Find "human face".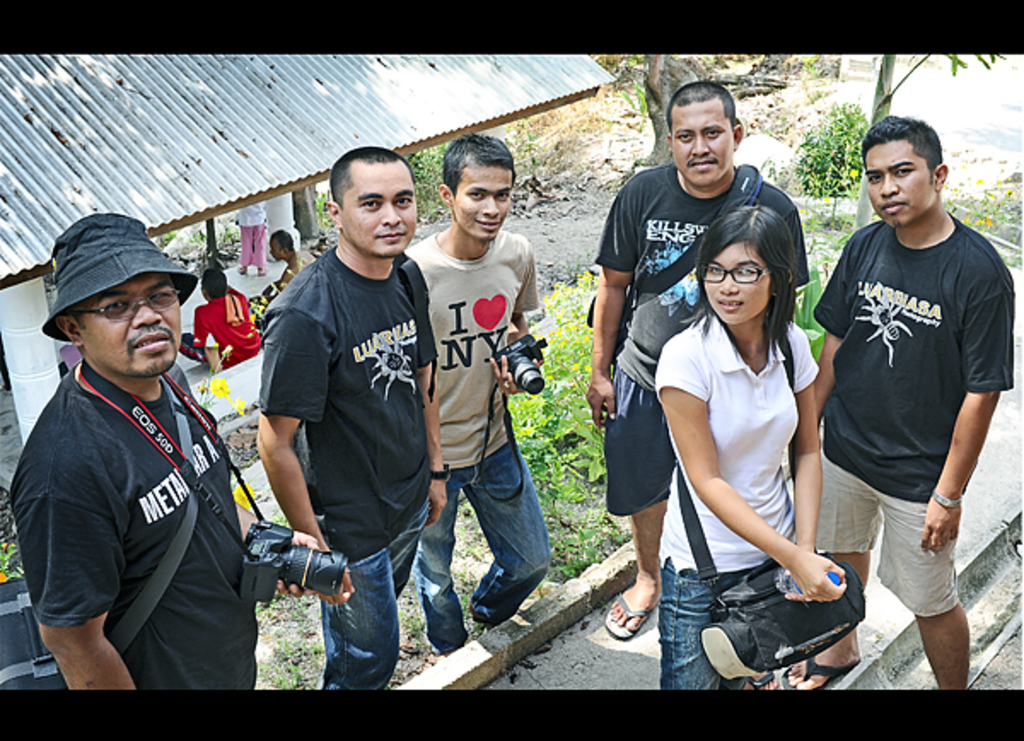
<box>703,241,765,324</box>.
